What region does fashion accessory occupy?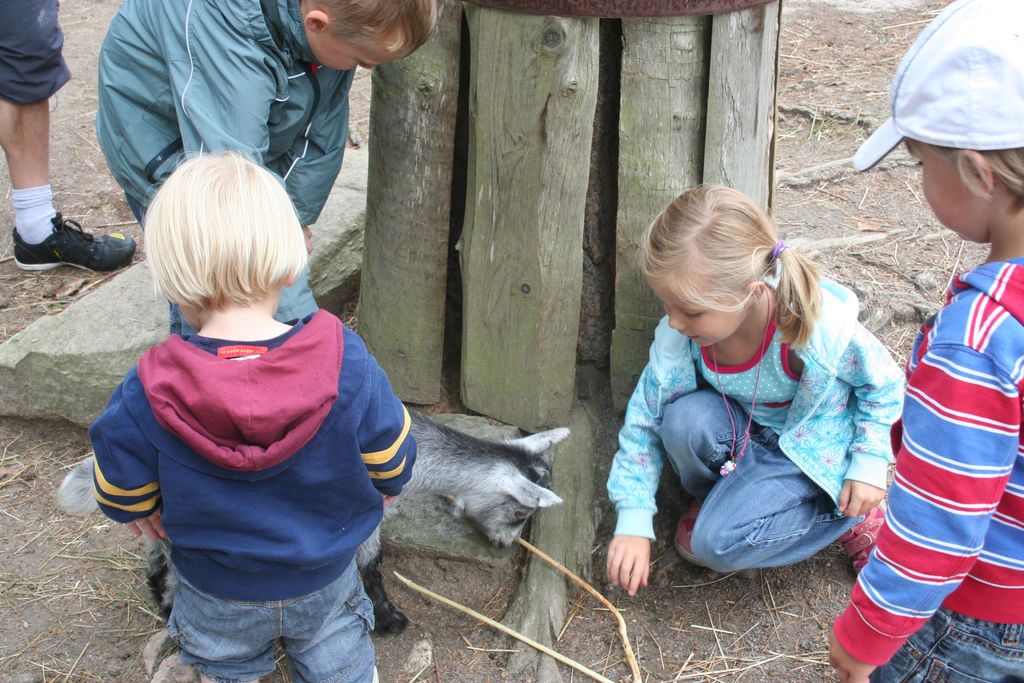
(668,490,705,563).
